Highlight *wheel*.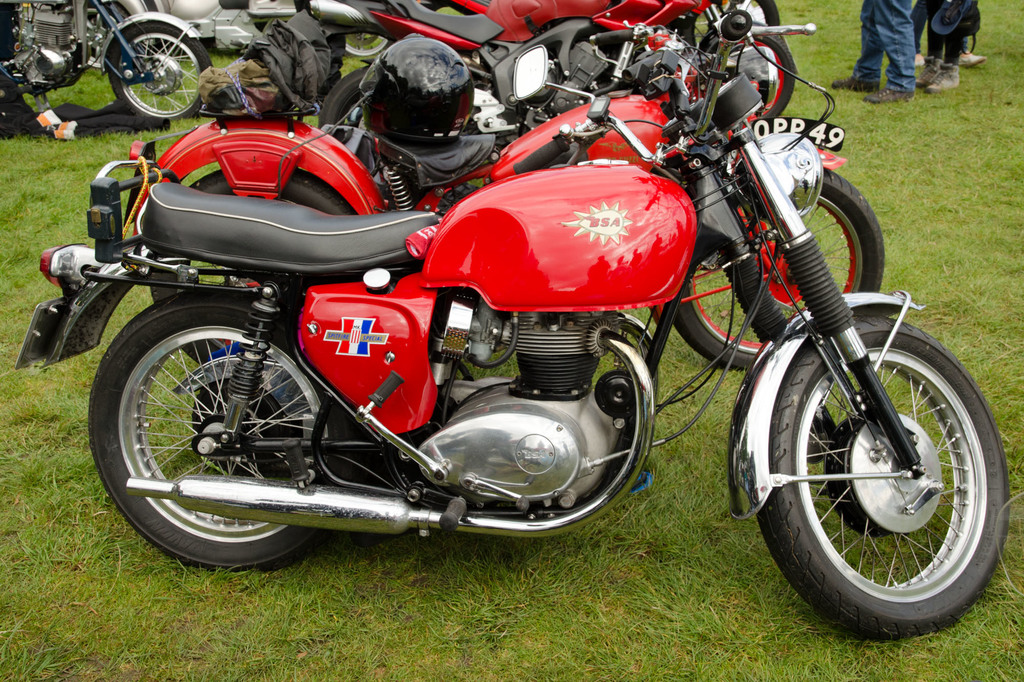
Highlighted region: Rect(321, 64, 371, 143).
